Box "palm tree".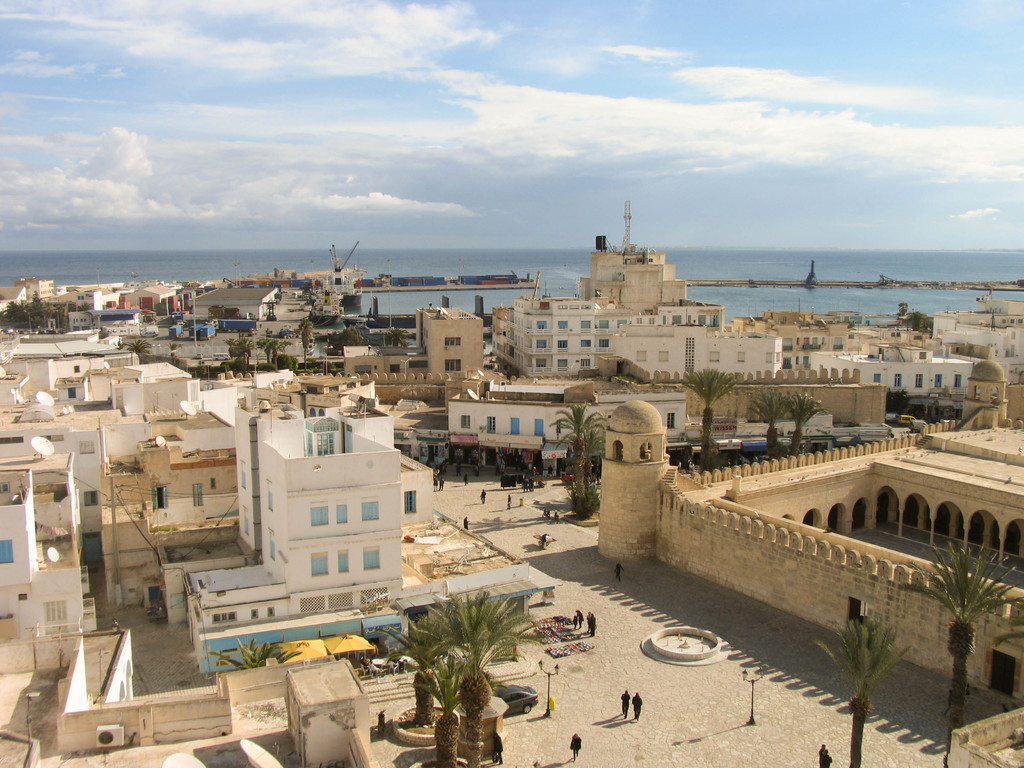
rect(551, 394, 613, 497).
